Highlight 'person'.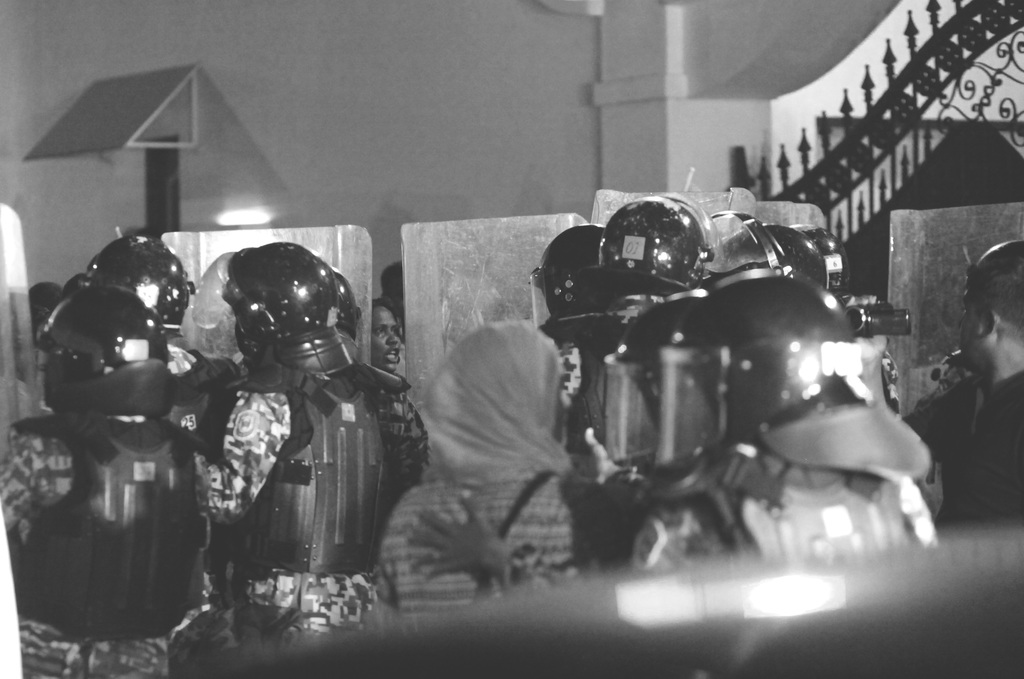
Highlighted region: bbox(382, 325, 625, 618).
